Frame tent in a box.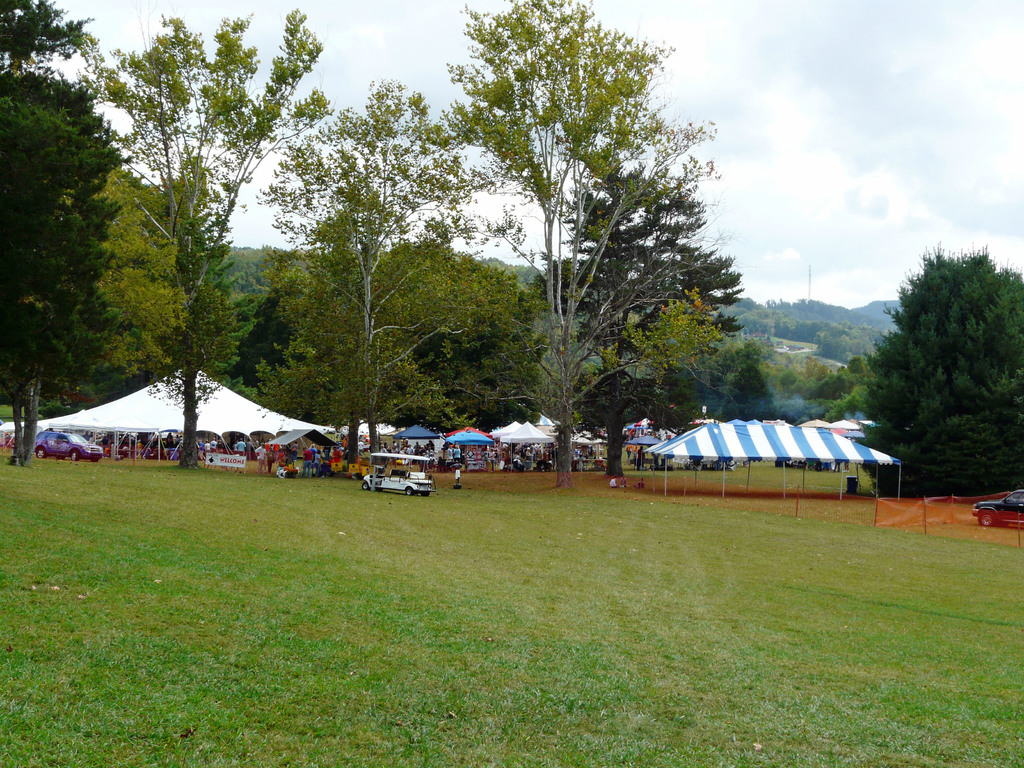
x1=844 y1=430 x2=866 y2=445.
